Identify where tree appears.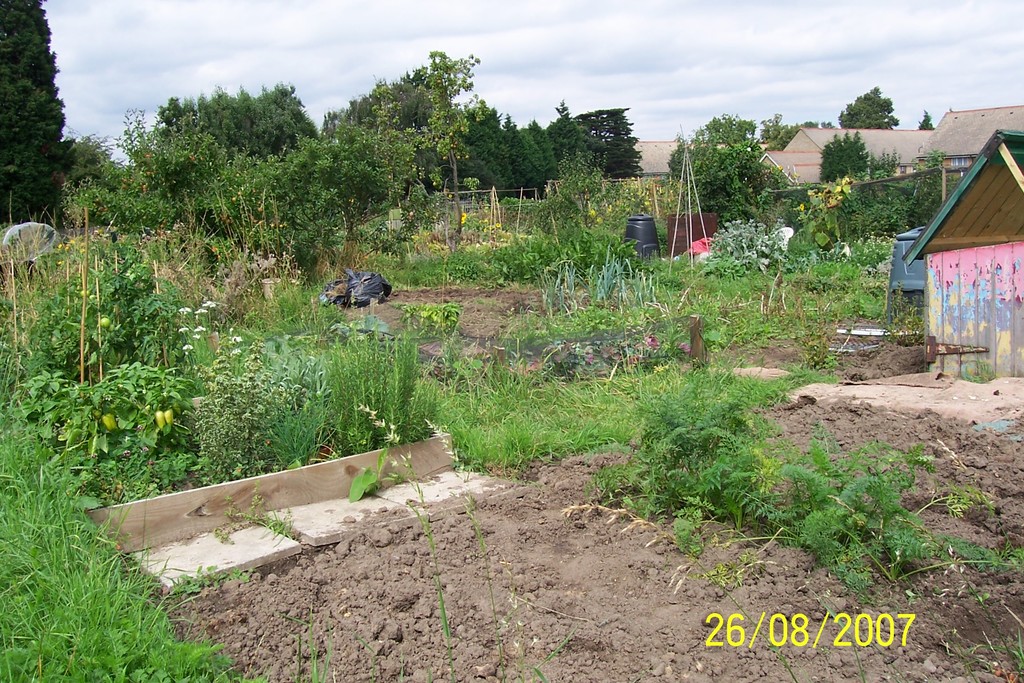
Appears at 0/0/79/220.
